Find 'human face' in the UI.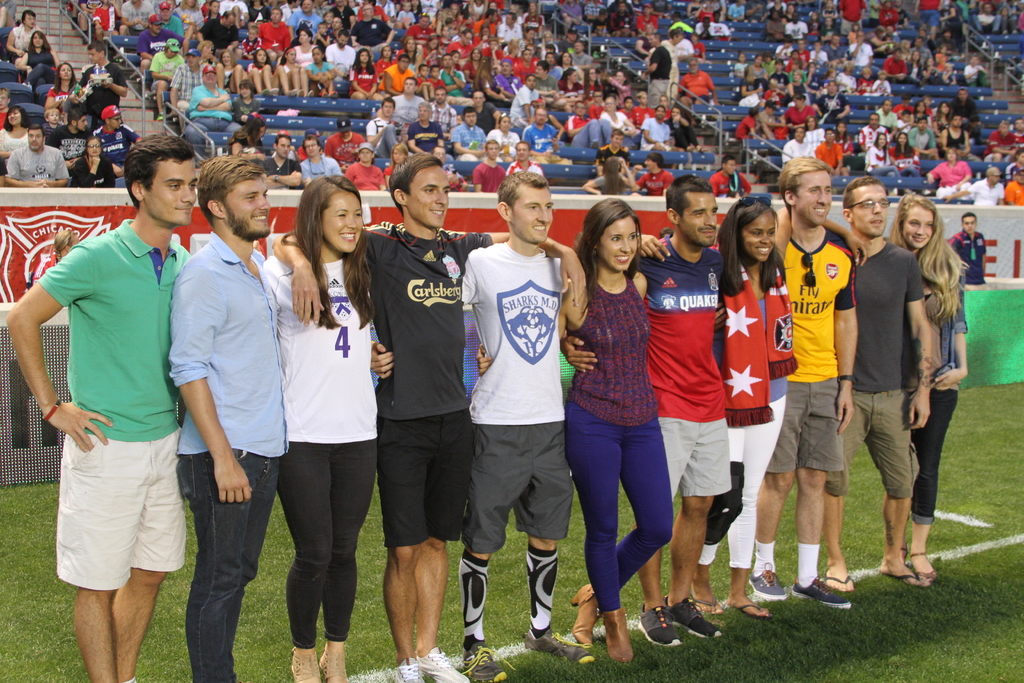
UI element at [x1=473, y1=94, x2=482, y2=104].
